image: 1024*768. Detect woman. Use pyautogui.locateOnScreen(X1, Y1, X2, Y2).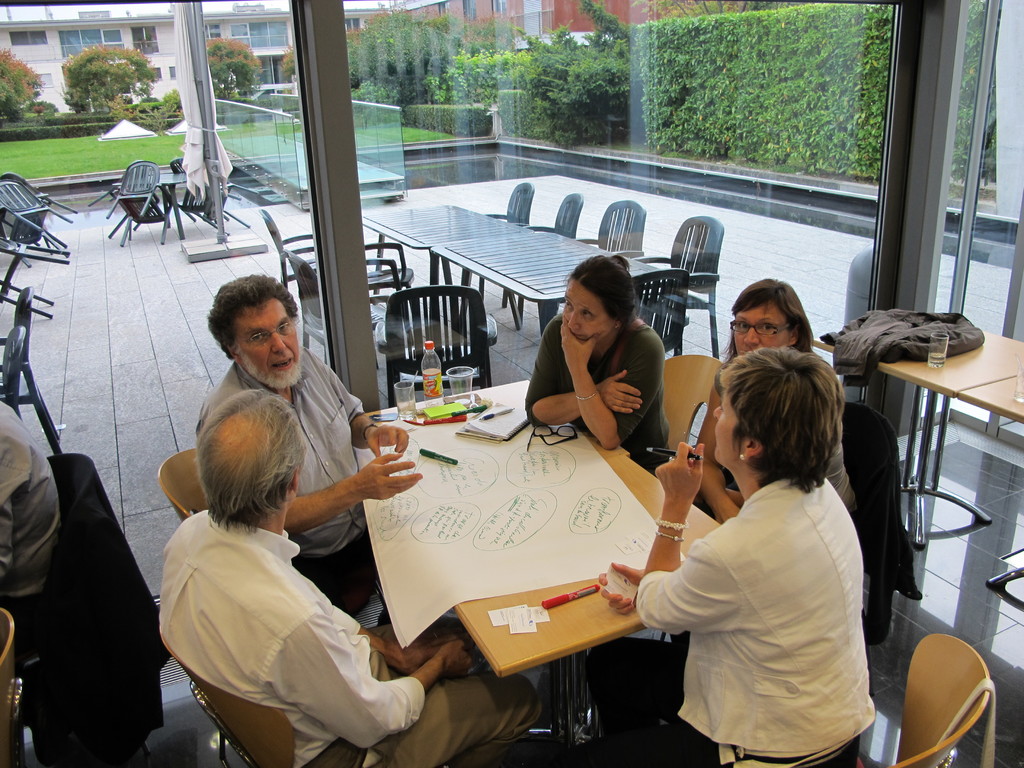
pyautogui.locateOnScreen(520, 253, 671, 463).
